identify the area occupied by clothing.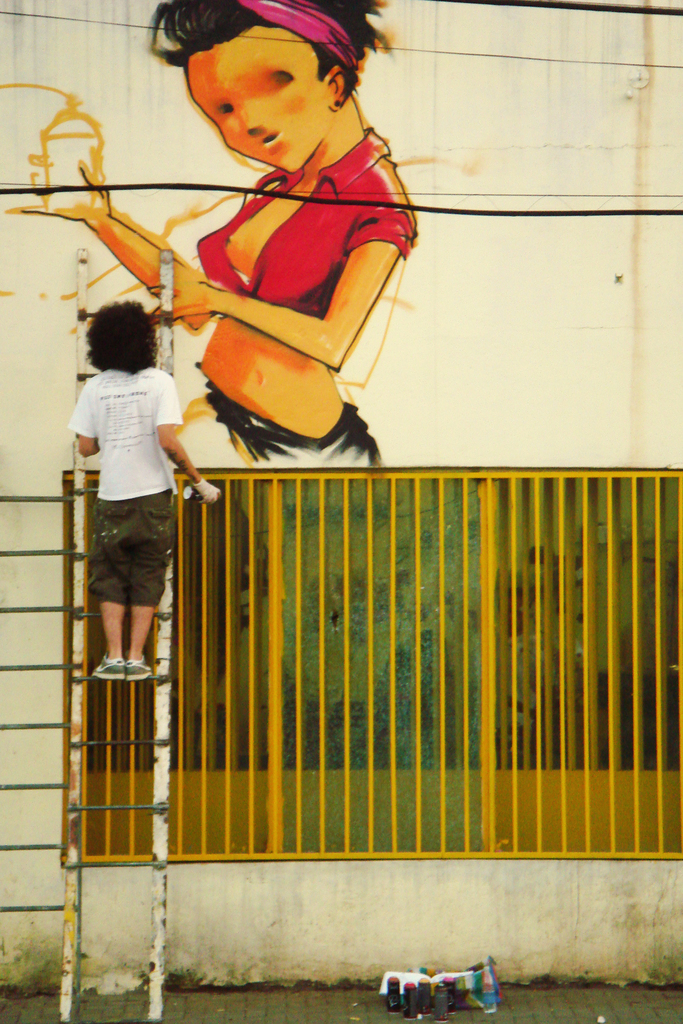
Area: [165,110,377,407].
